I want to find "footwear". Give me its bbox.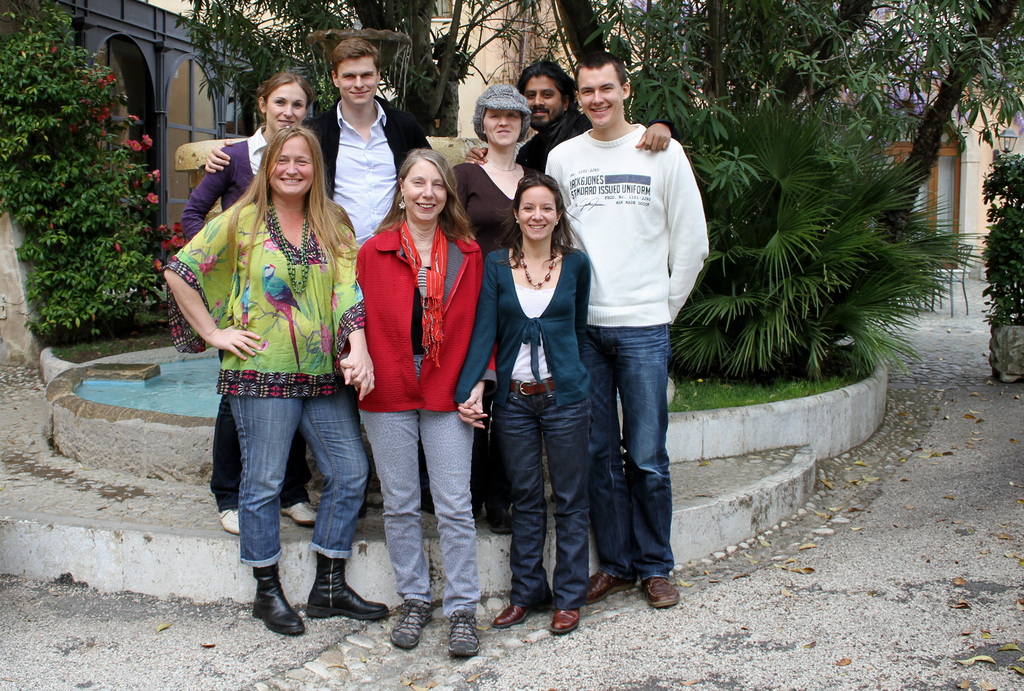
(307,552,387,619).
